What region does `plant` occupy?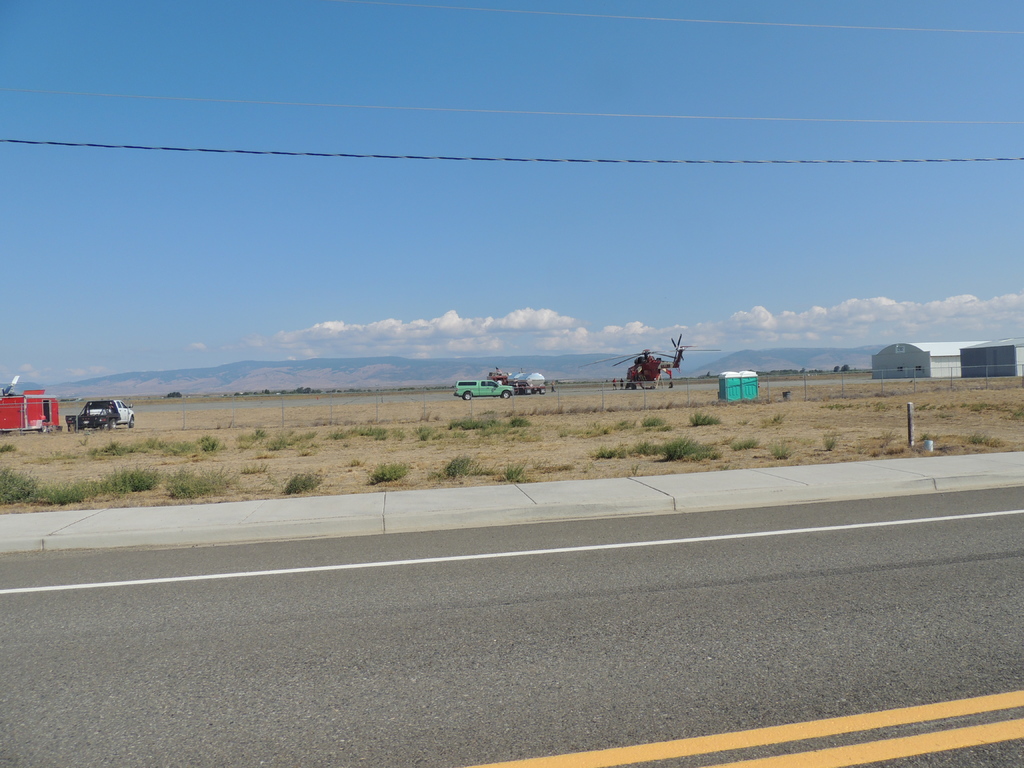
<region>331, 428, 342, 440</region>.
